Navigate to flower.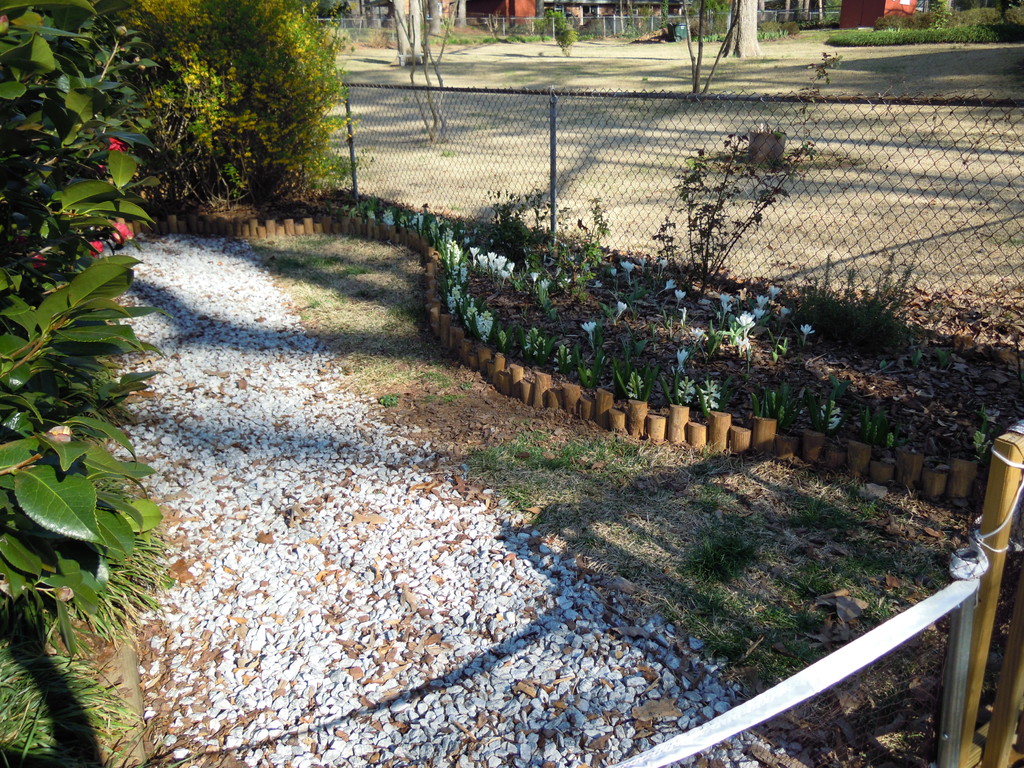
Navigation target: x1=797 y1=318 x2=812 y2=343.
